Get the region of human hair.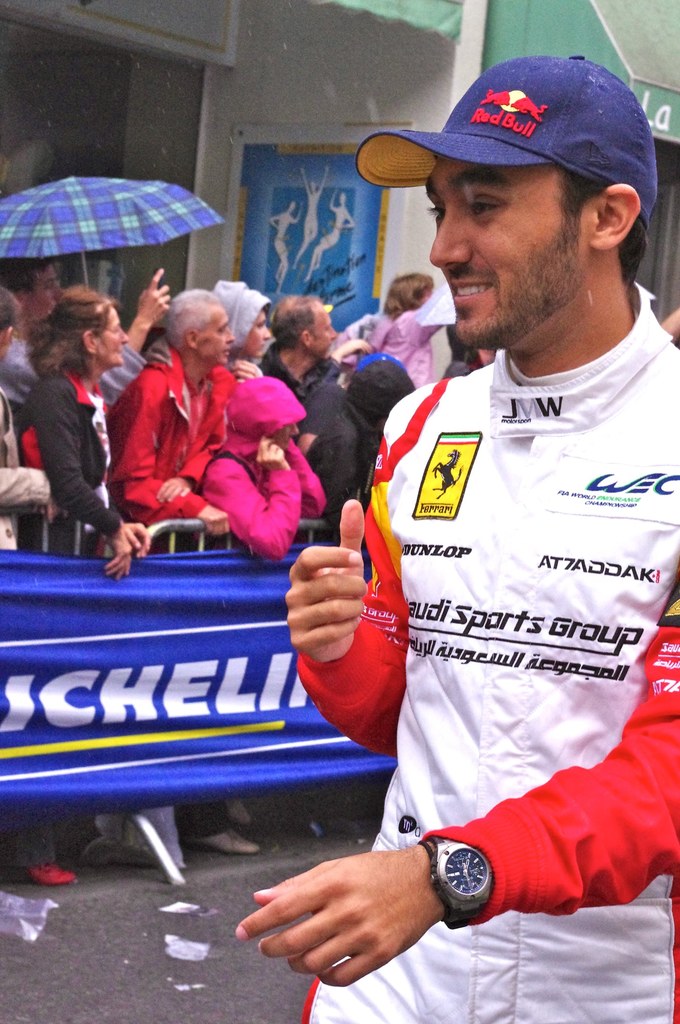
region(24, 278, 125, 383).
